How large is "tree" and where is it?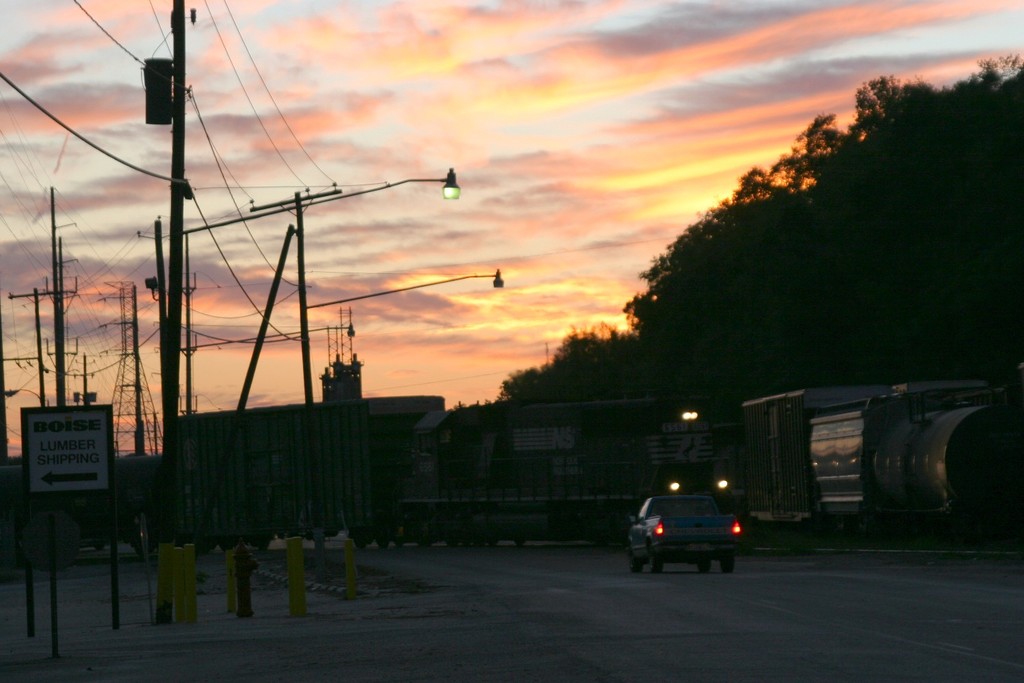
Bounding box: <region>481, 368, 565, 422</region>.
